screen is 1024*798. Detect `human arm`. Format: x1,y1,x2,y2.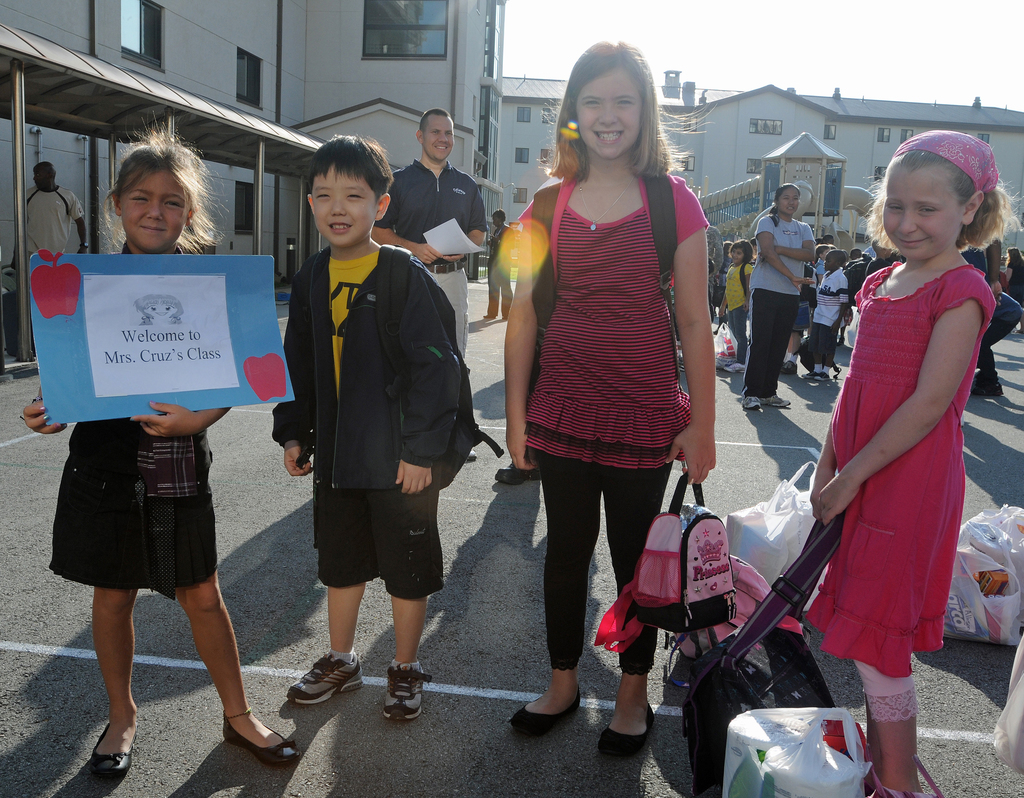
19,385,71,436.
